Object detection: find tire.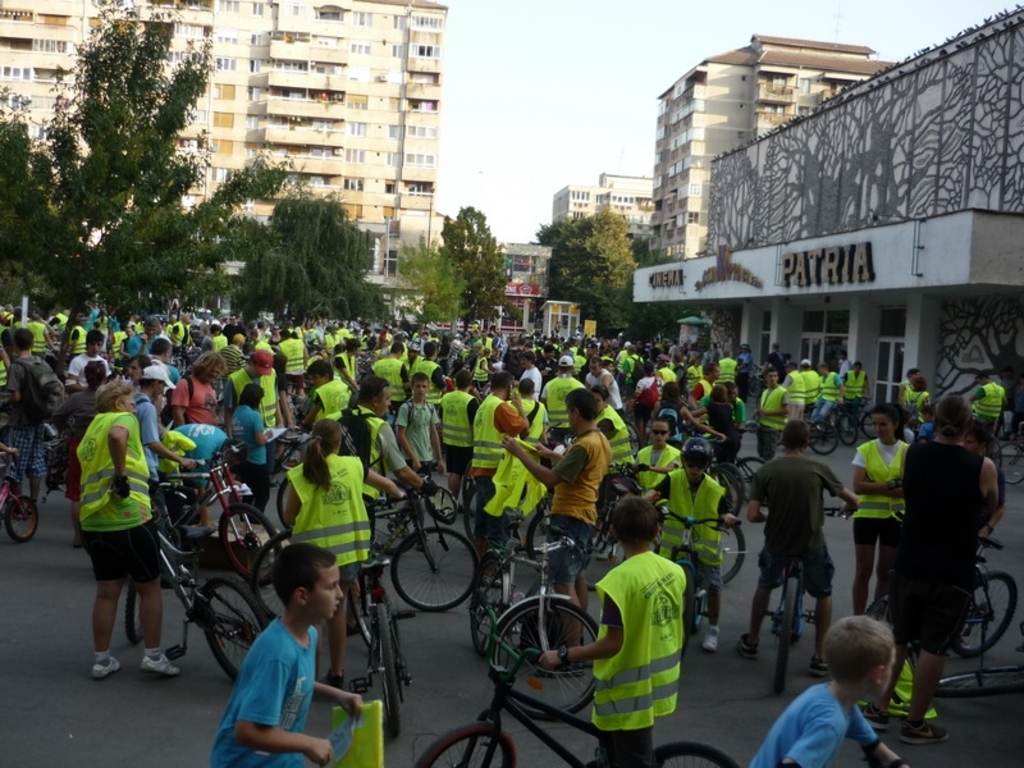
[125, 544, 148, 636].
